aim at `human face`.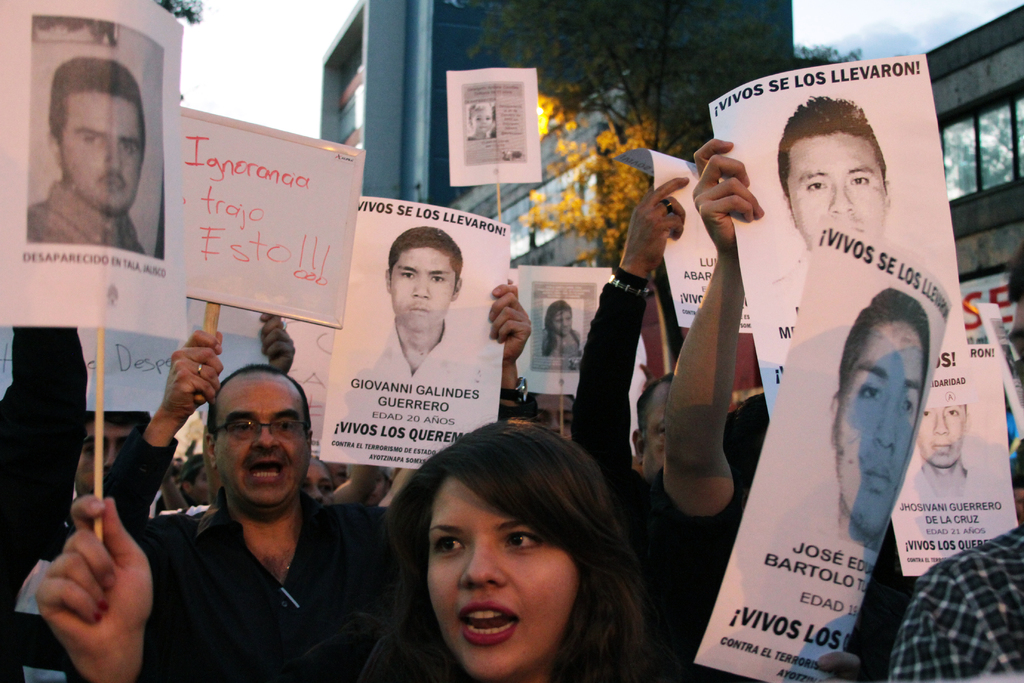
Aimed at 833 322 925 536.
